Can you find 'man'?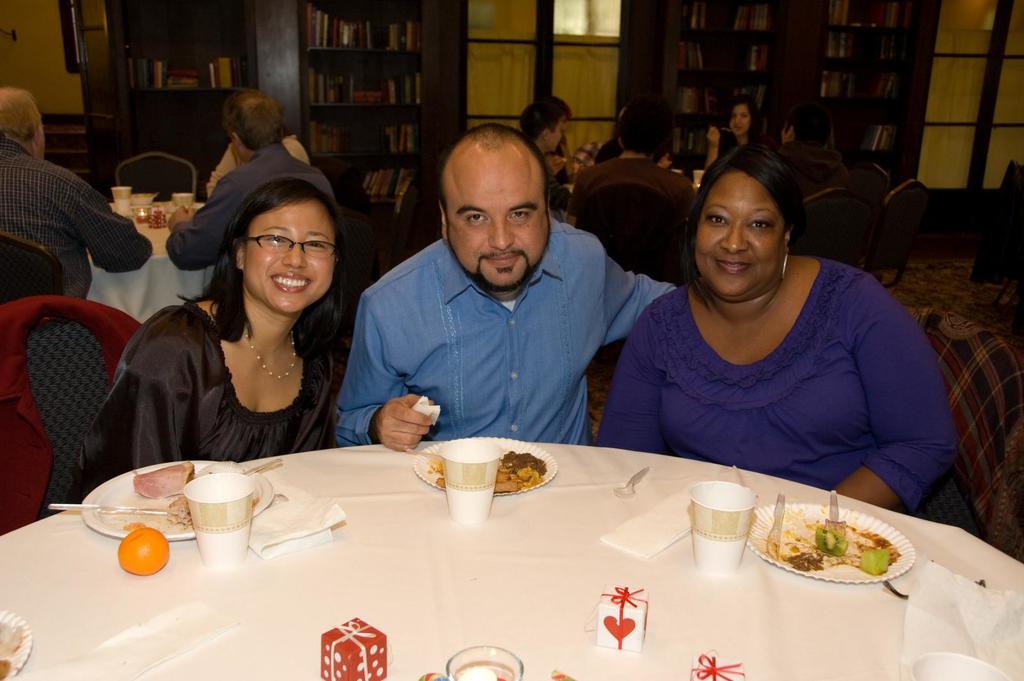
Yes, bounding box: detection(328, 123, 710, 463).
